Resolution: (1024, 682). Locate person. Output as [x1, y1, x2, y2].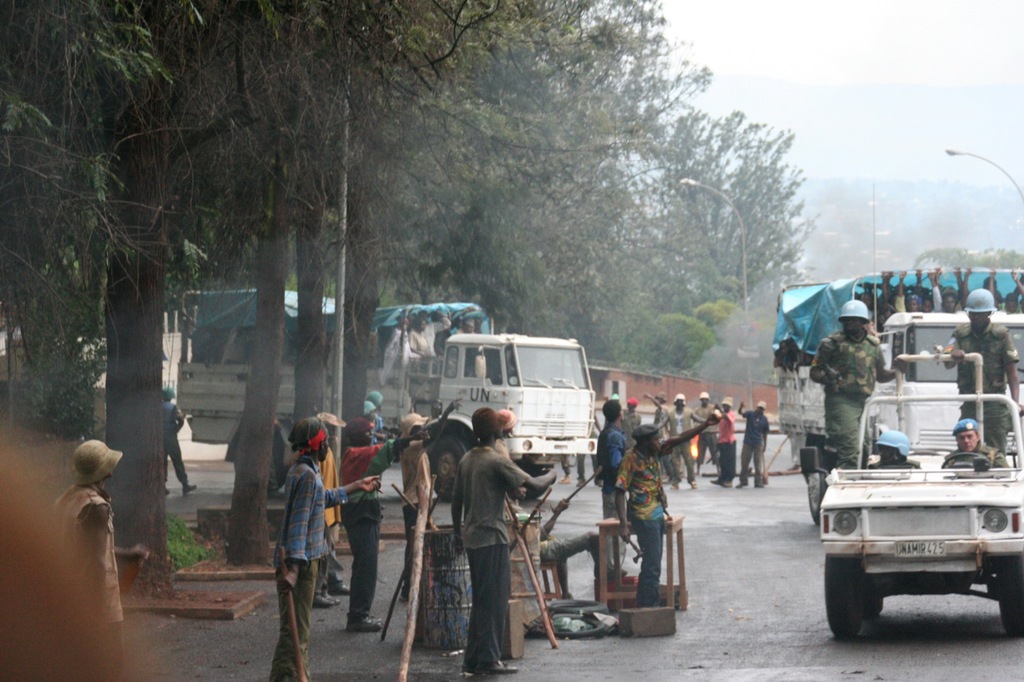
[661, 402, 696, 484].
